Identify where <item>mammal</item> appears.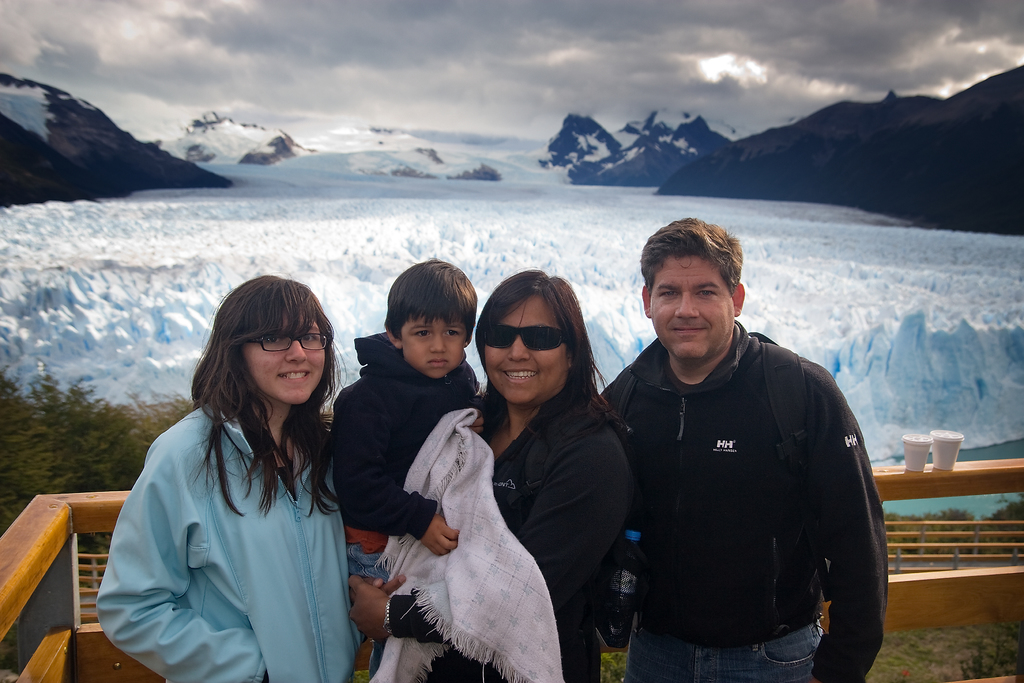
Appears at region(108, 279, 368, 662).
